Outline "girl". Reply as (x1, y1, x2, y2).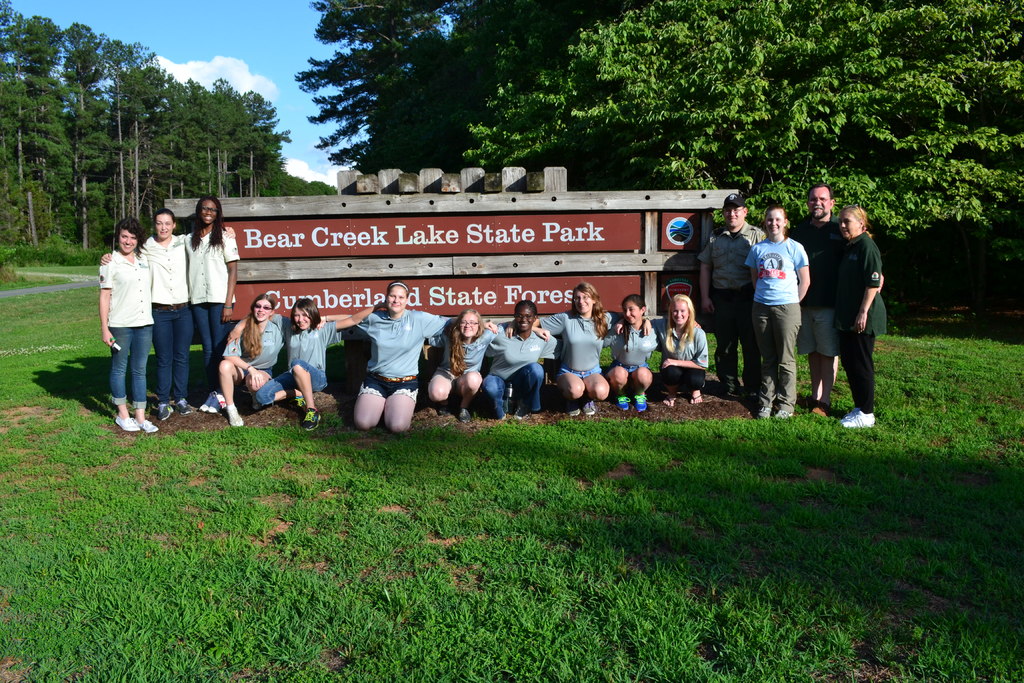
(743, 206, 812, 418).
